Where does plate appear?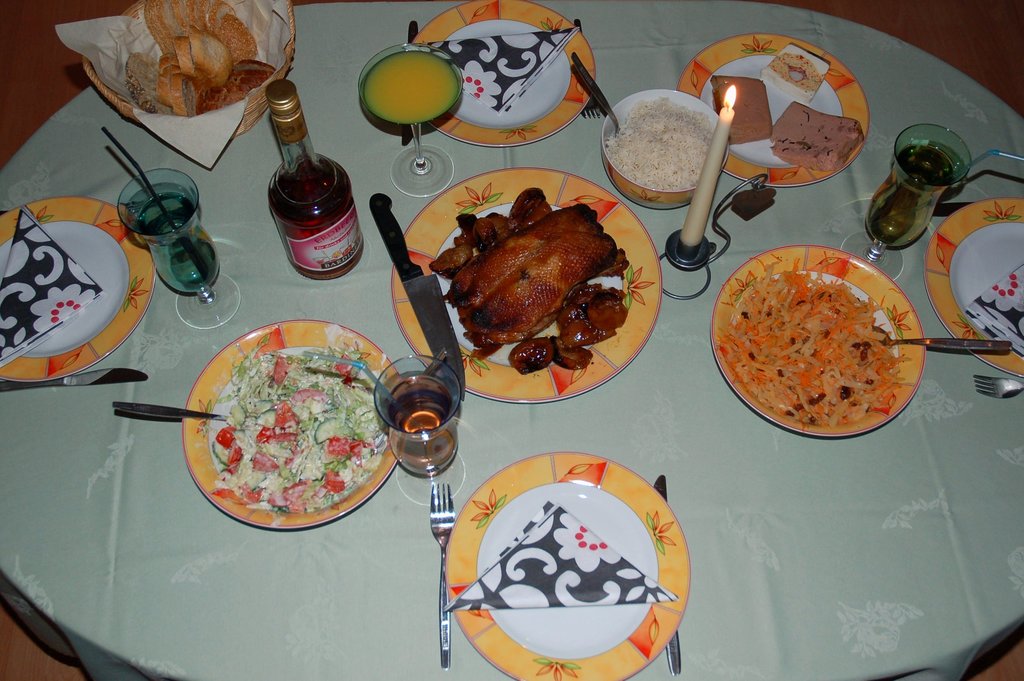
Appears at [0, 196, 163, 388].
